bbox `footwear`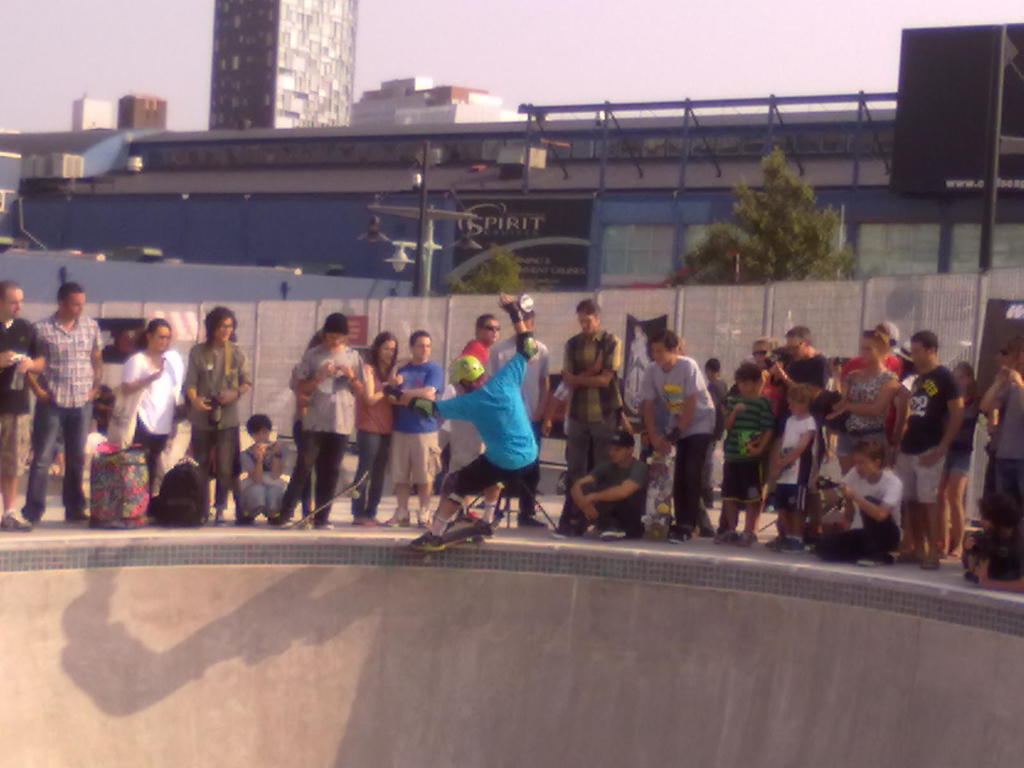
{"x1": 280, "y1": 516, "x2": 290, "y2": 529}
